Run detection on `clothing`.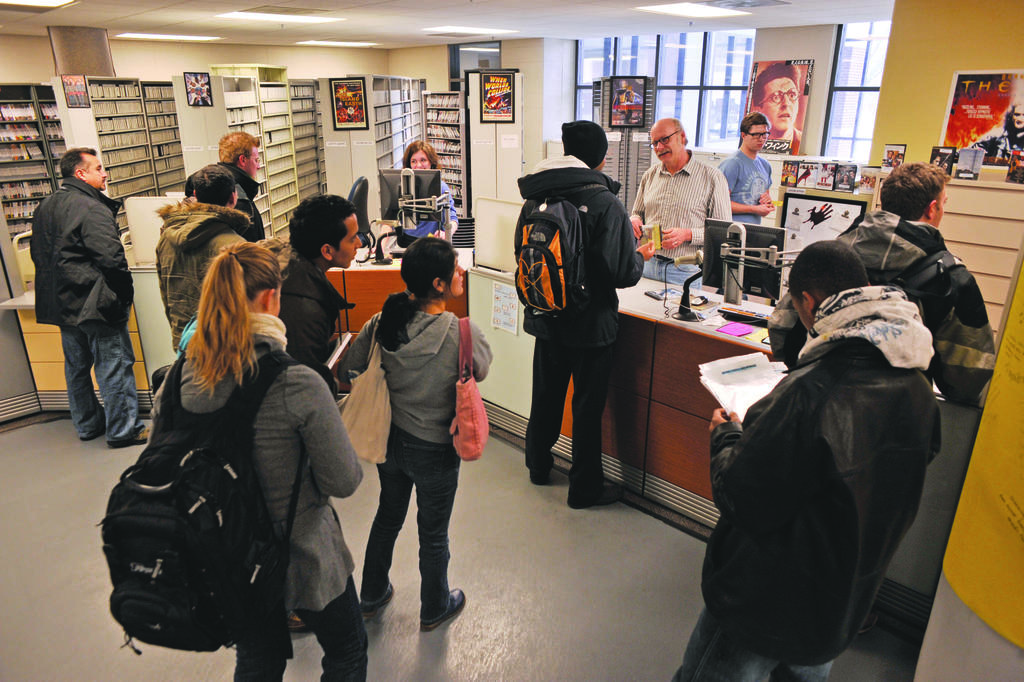
Result: Rect(509, 149, 645, 476).
